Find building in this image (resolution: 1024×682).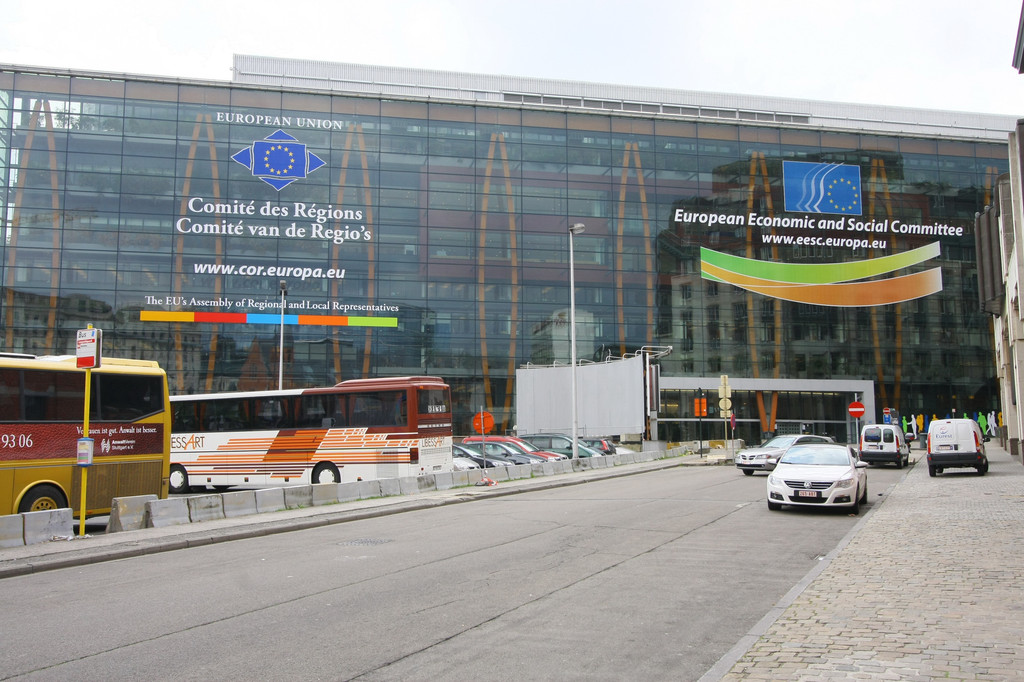
left=0, top=54, right=1023, bottom=445.
